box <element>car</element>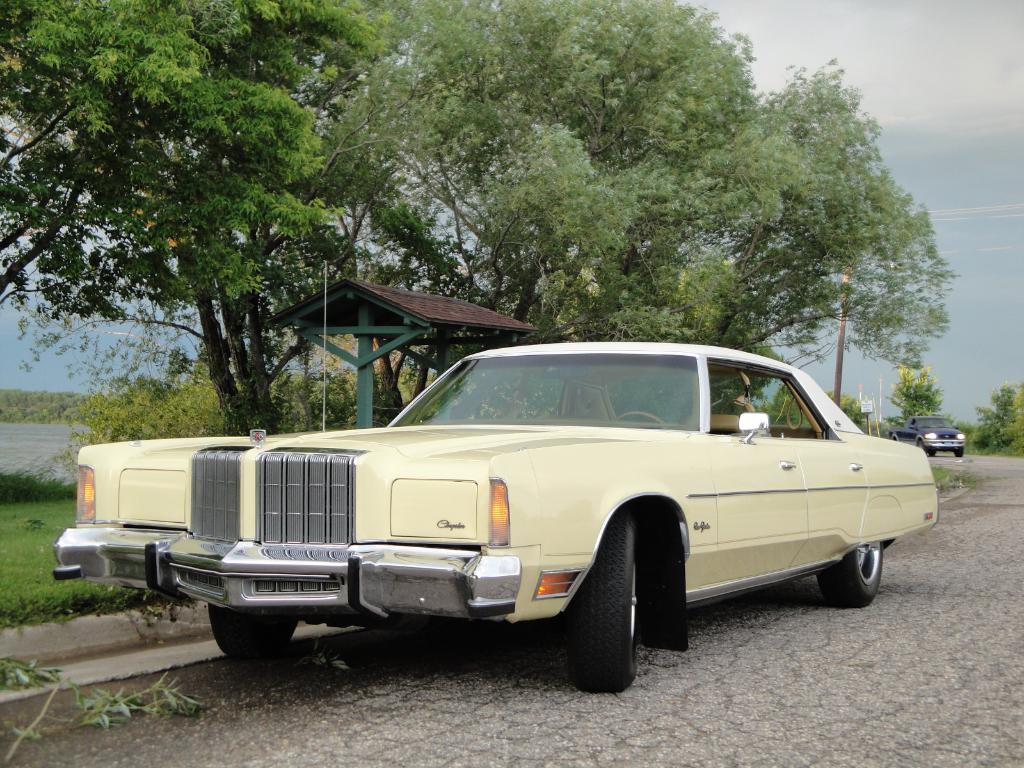
select_region(91, 342, 925, 682)
